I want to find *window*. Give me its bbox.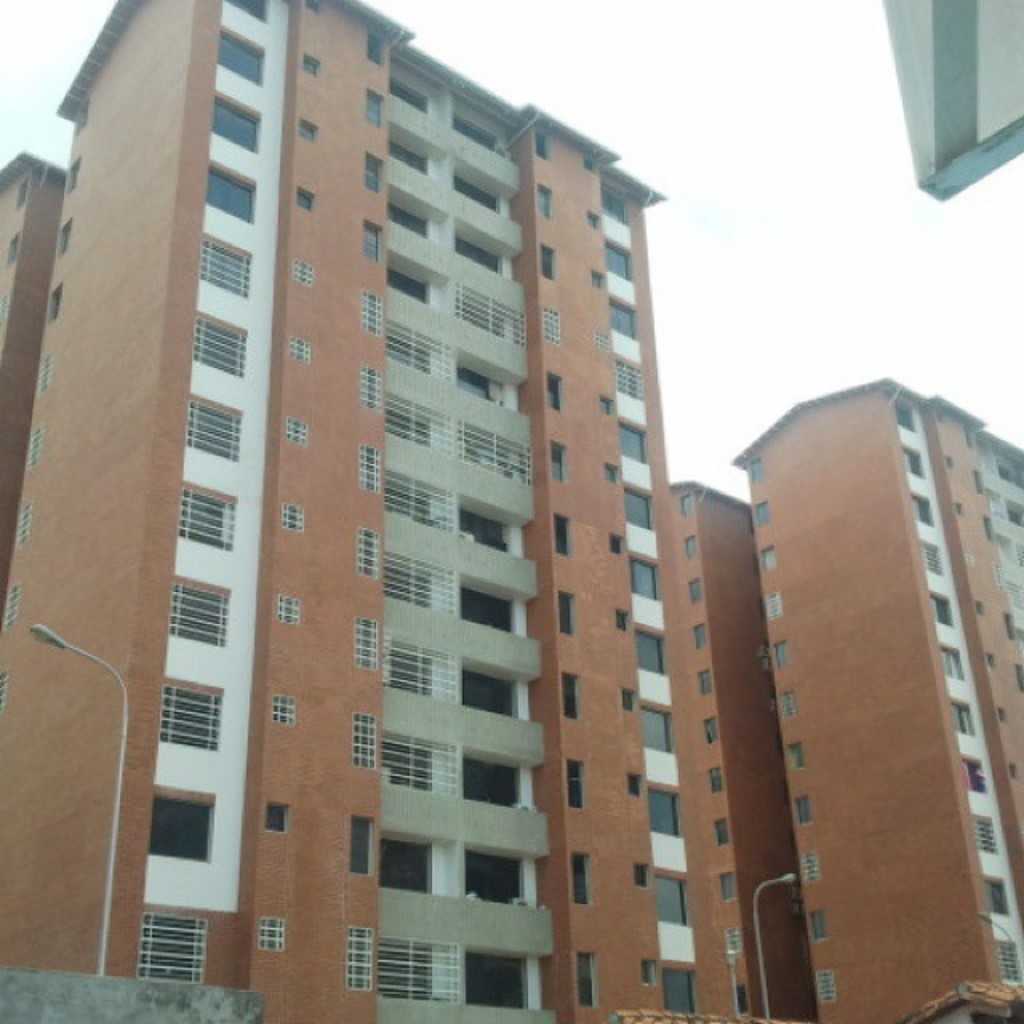
bbox=[182, 494, 238, 541].
